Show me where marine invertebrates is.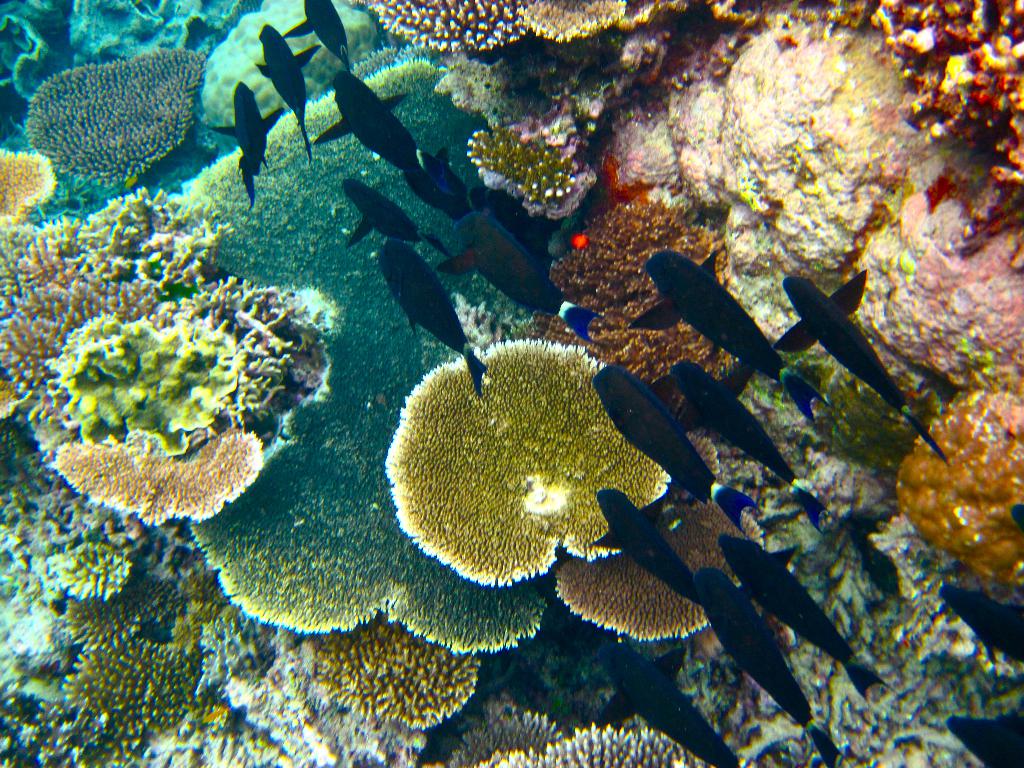
marine invertebrates is at 166:262:332:415.
